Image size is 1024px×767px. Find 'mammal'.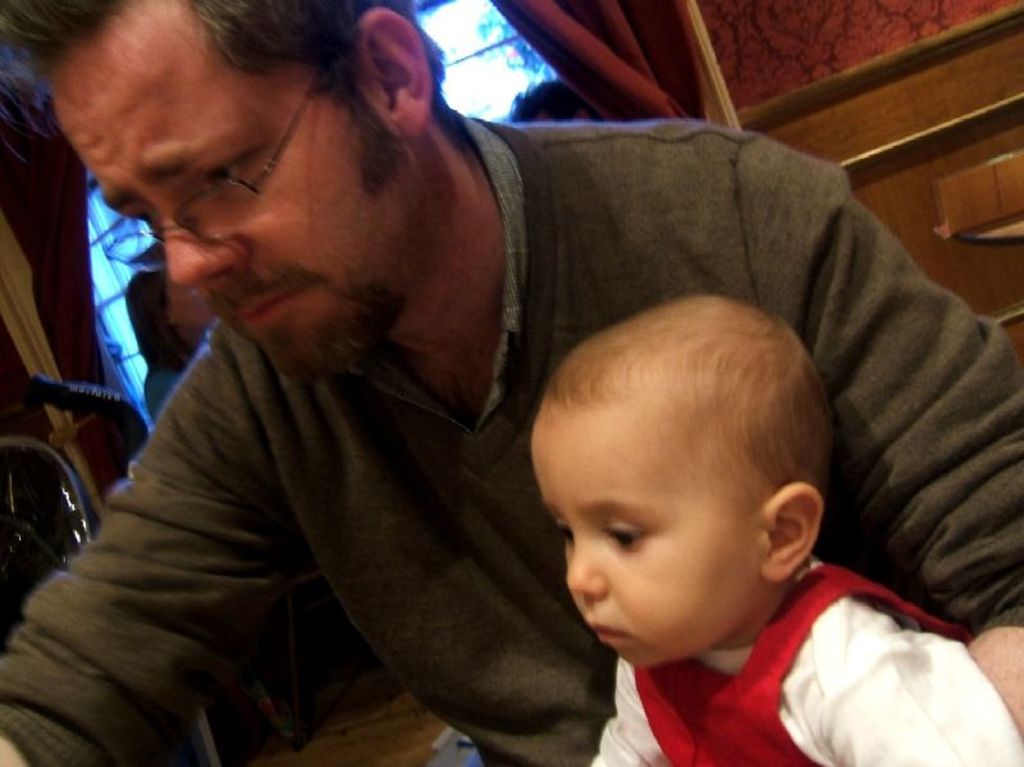
0,0,1019,766.
